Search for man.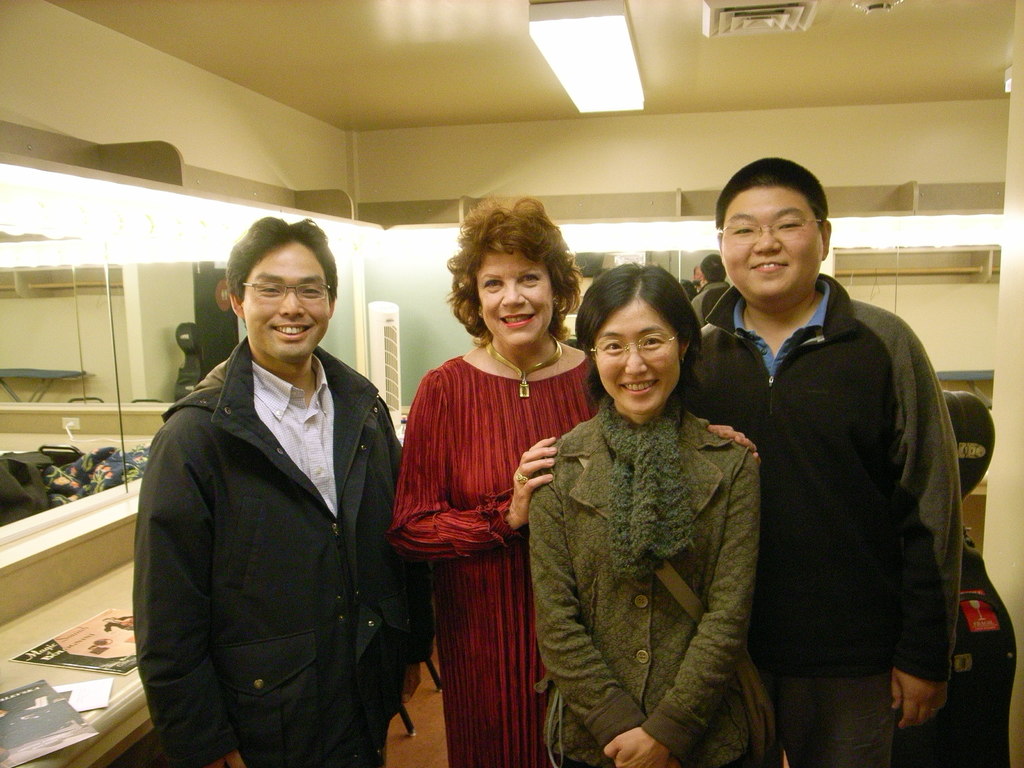
Found at {"left": 678, "top": 148, "right": 954, "bottom": 767}.
